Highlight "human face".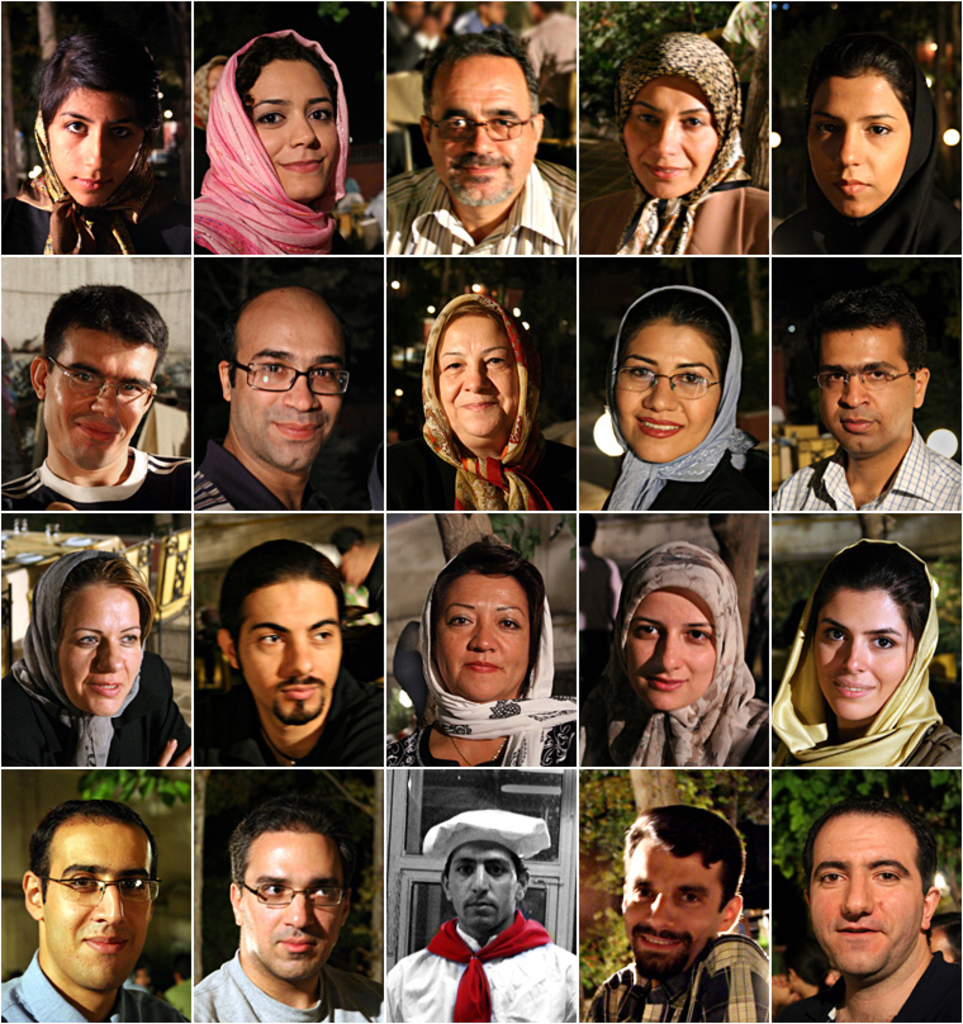
Highlighted region: detection(825, 324, 920, 456).
